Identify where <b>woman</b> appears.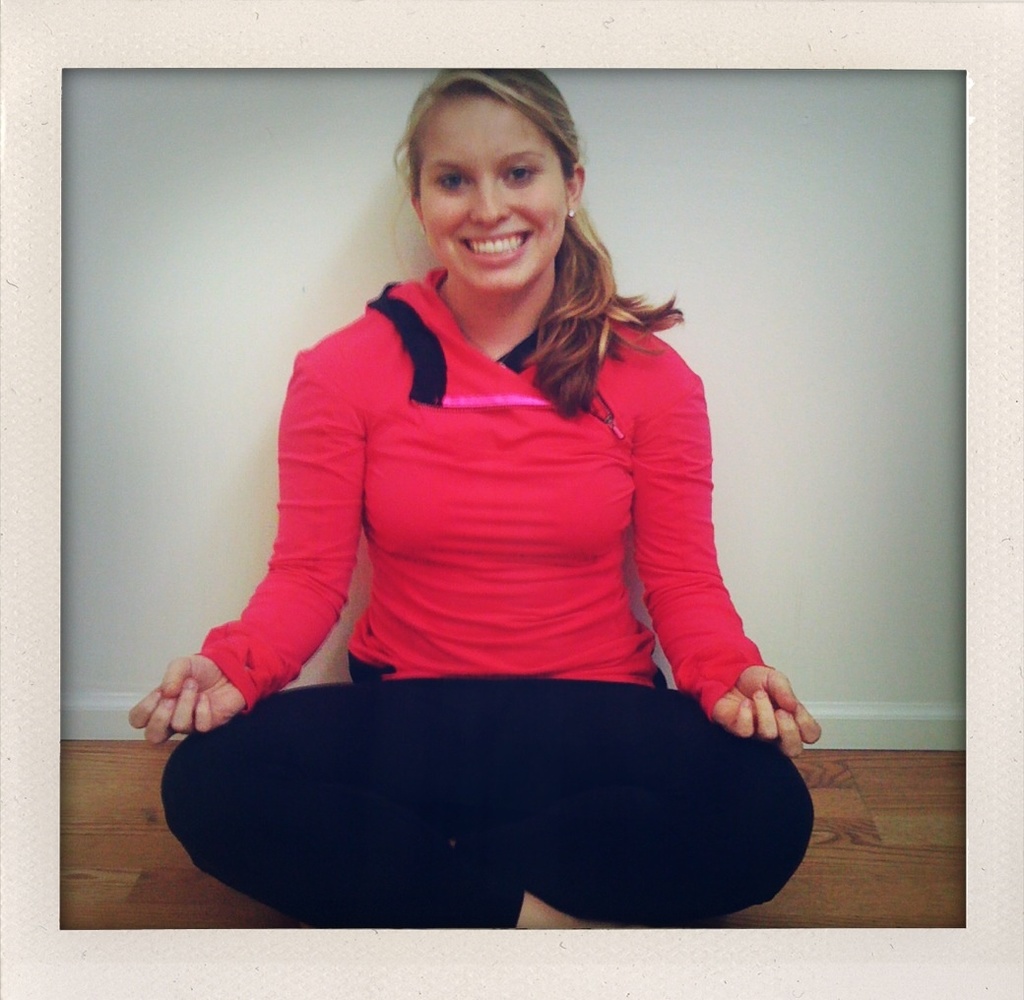
Appears at left=162, top=86, right=806, bottom=935.
